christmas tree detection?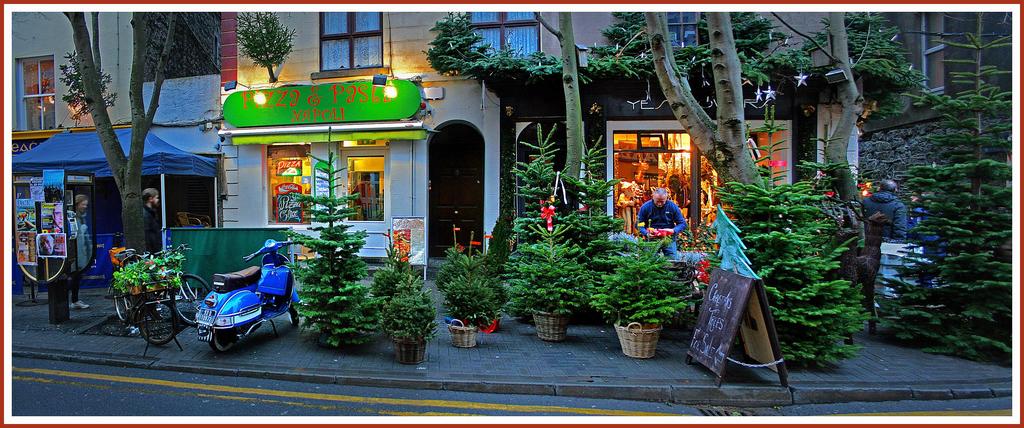
516, 119, 569, 254
